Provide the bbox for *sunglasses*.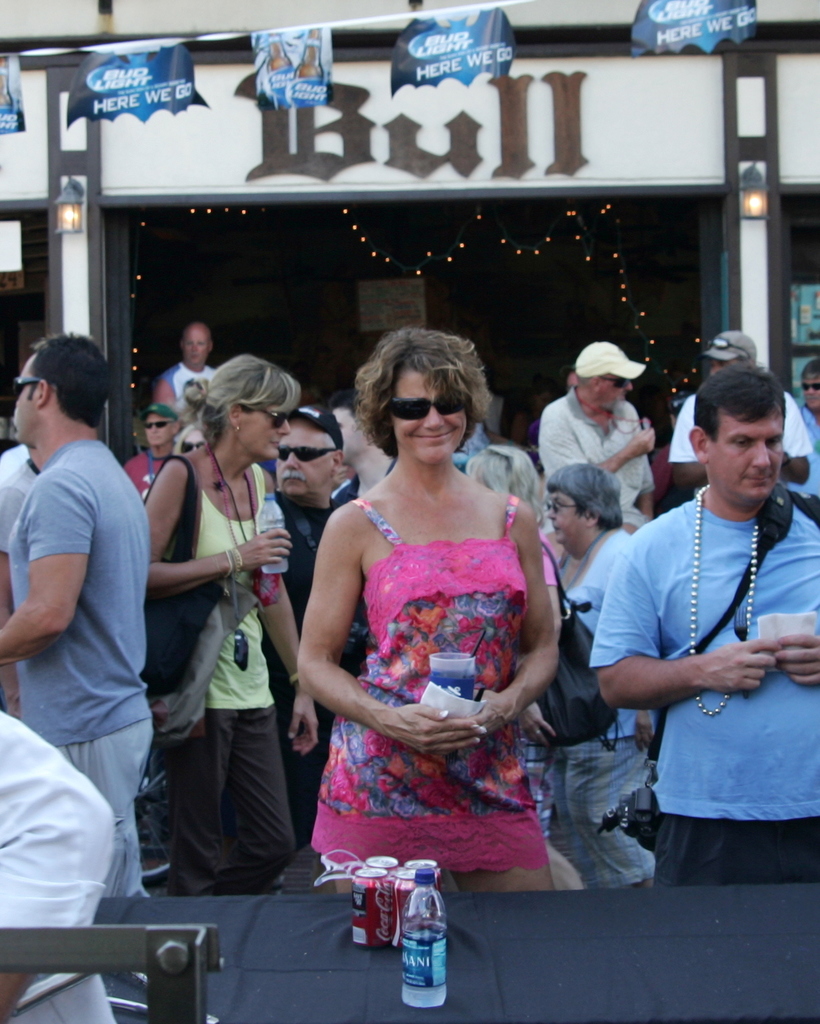
{"left": 10, "top": 374, "right": 36, "bottom": 394}.
